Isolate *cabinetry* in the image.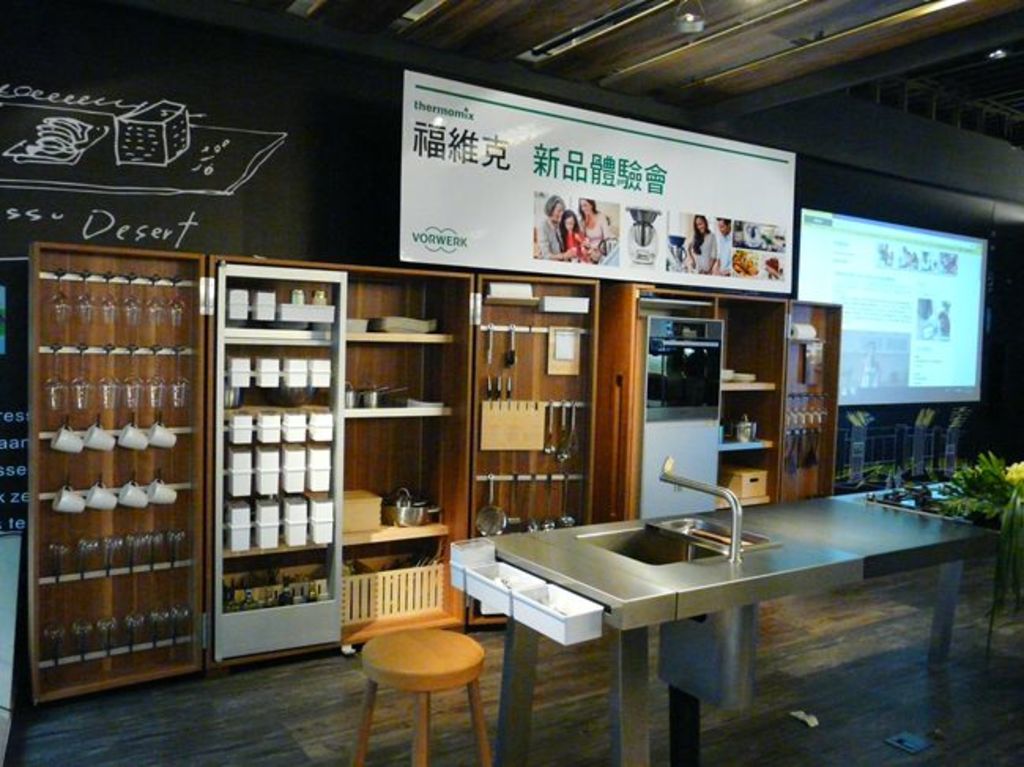
Isolated region: 20, 217, 211, 690.
